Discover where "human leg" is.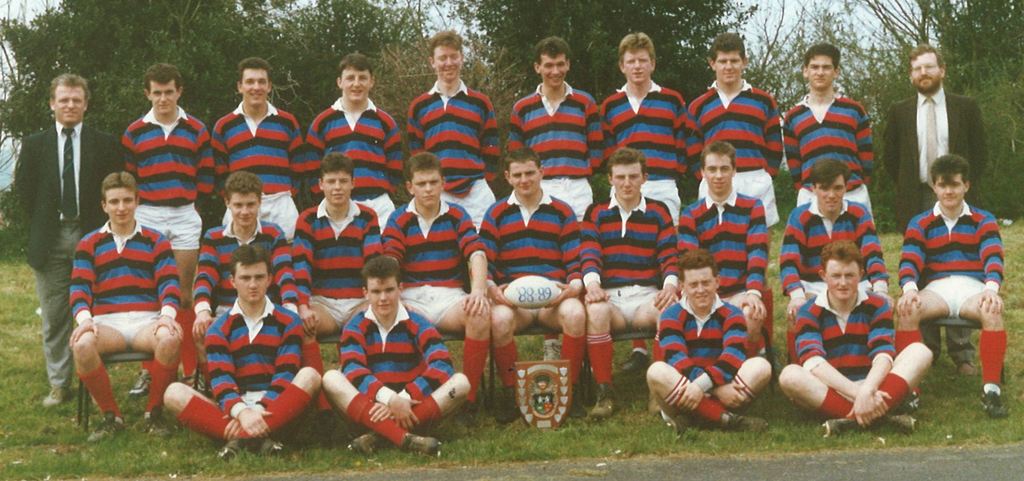
Discovered at x1=897 y1=290 x2=952 y2=350.
